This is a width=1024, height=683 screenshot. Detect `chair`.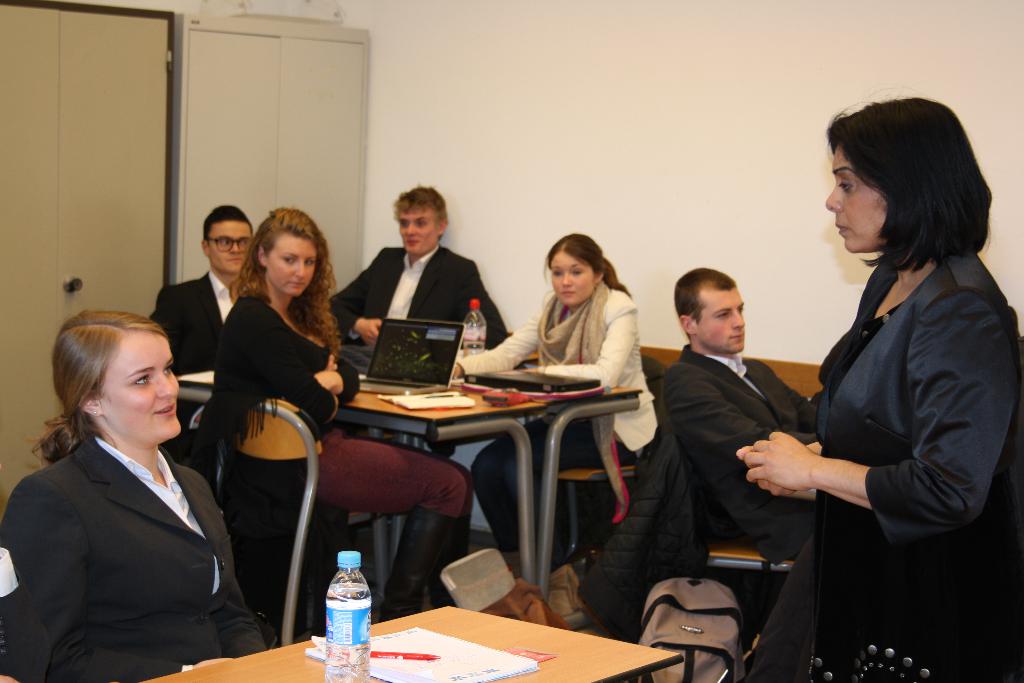
{"left": 556, "top": 354, "right": 670, "bottom": 564}.
